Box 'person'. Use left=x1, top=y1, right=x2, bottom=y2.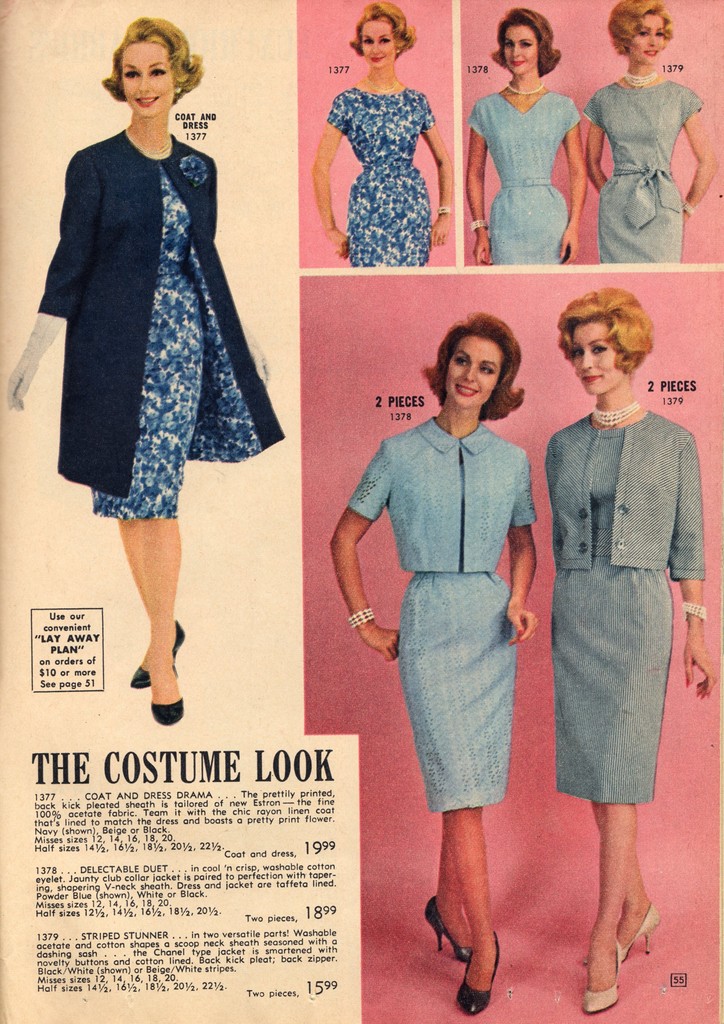
left=464, top=6, right=587, bottom=267.
